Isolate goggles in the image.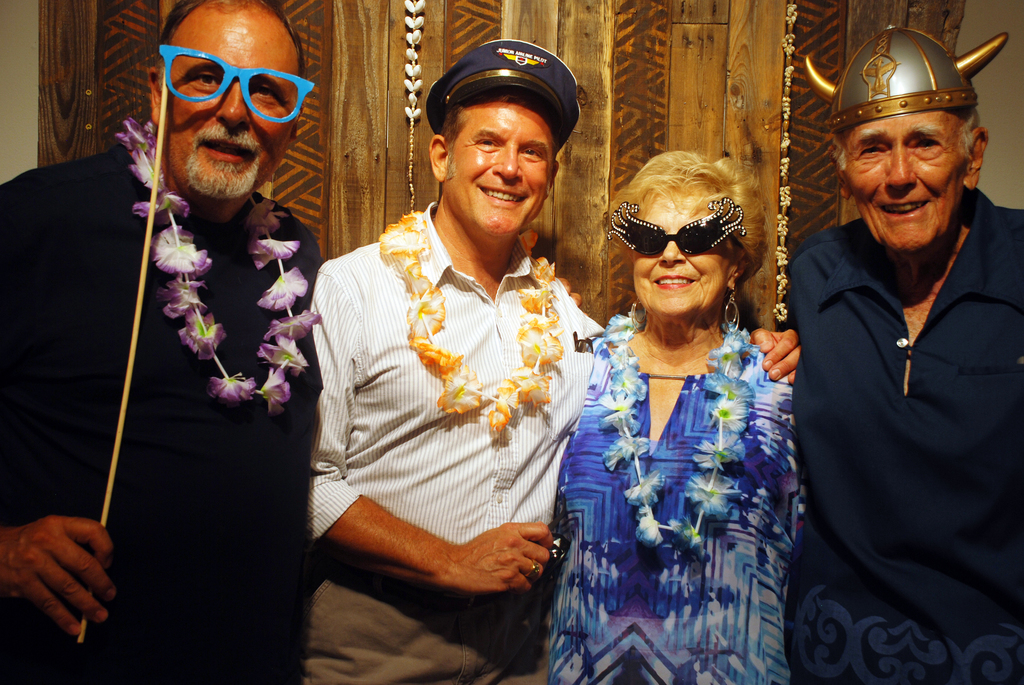
Isolated region: box(169, 45, 313, 123).
